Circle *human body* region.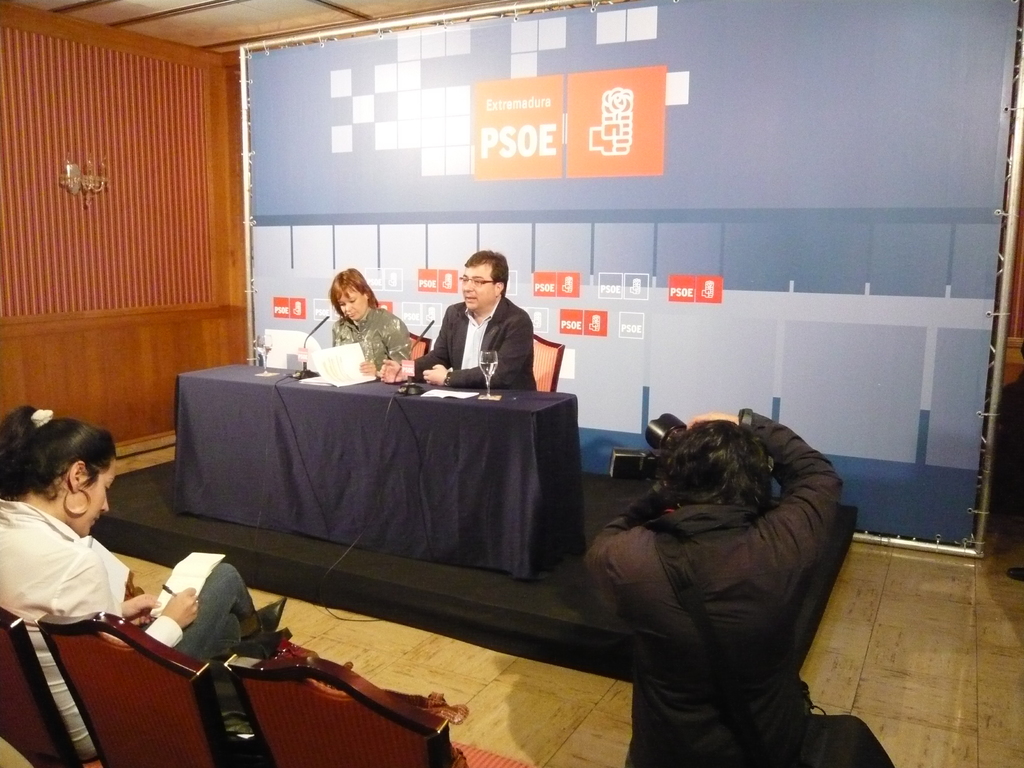
Region: [x1=572, y1=385, x2=861, y2=758].
